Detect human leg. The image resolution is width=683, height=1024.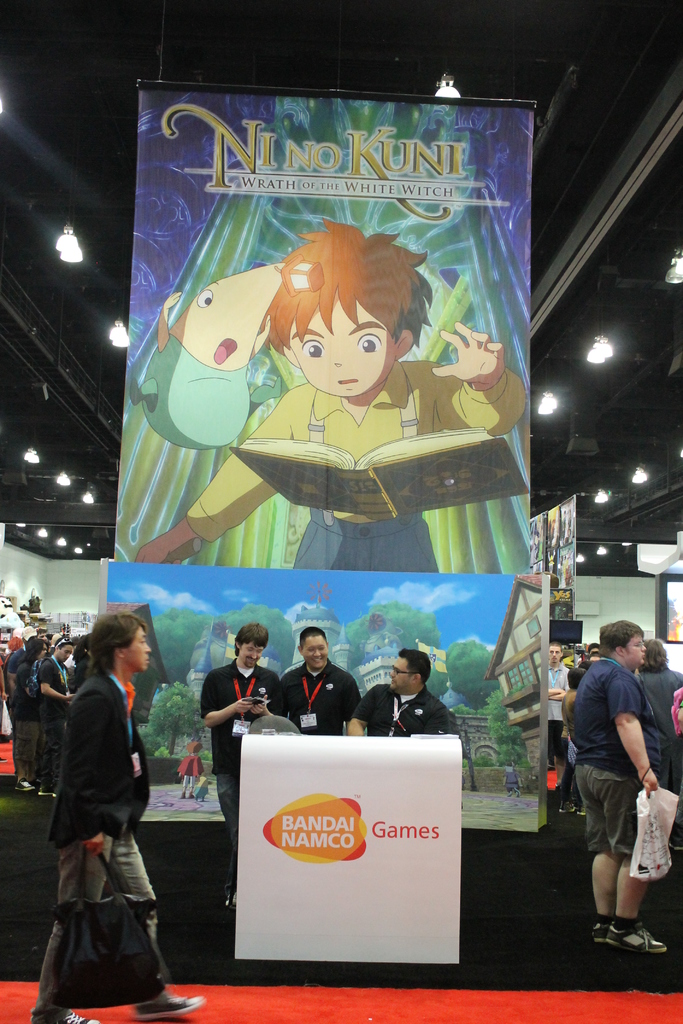
x1=41 y1=713 x2=64 y2=787.
